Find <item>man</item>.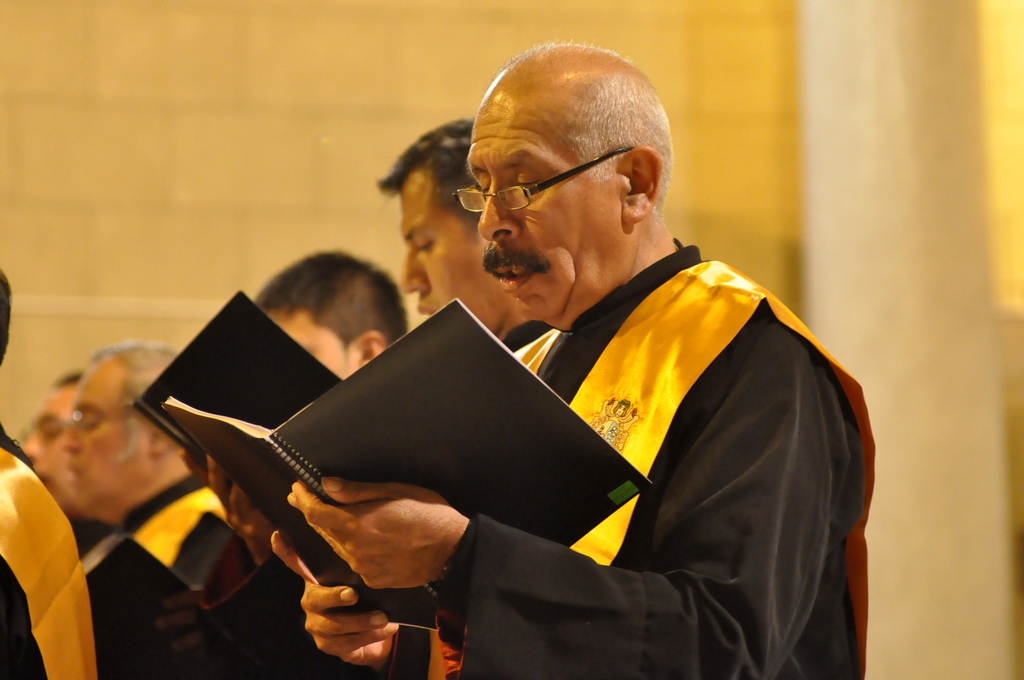
[left=372, top=118, right=560, bottom=679].
